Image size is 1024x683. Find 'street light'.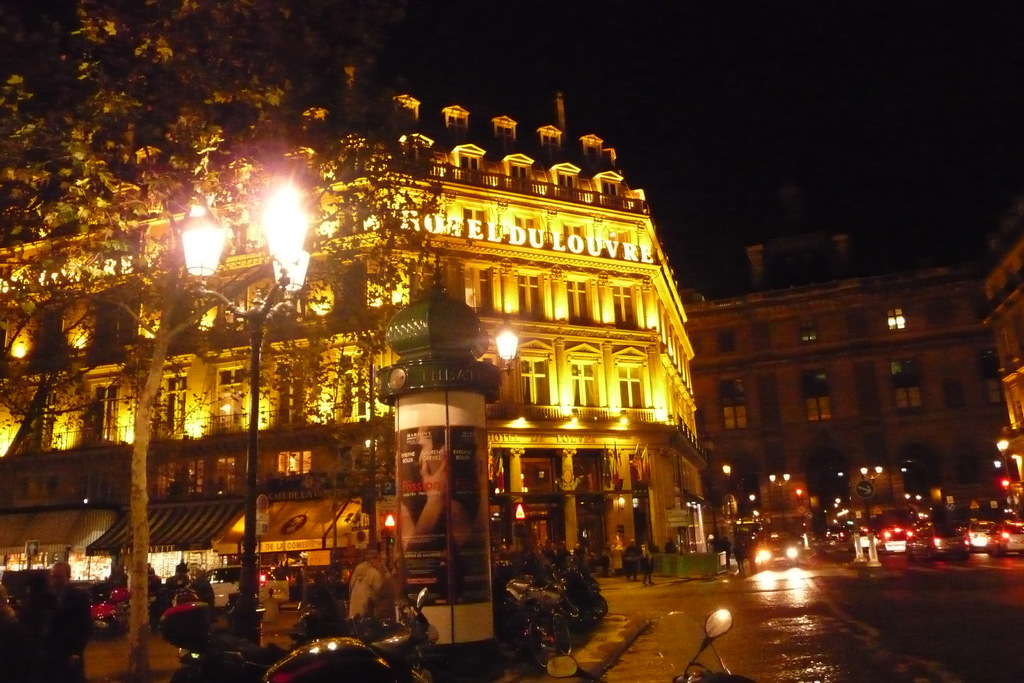
{"x1": 993, "y1": 436, "x2": 1014, "y2": 507}.
